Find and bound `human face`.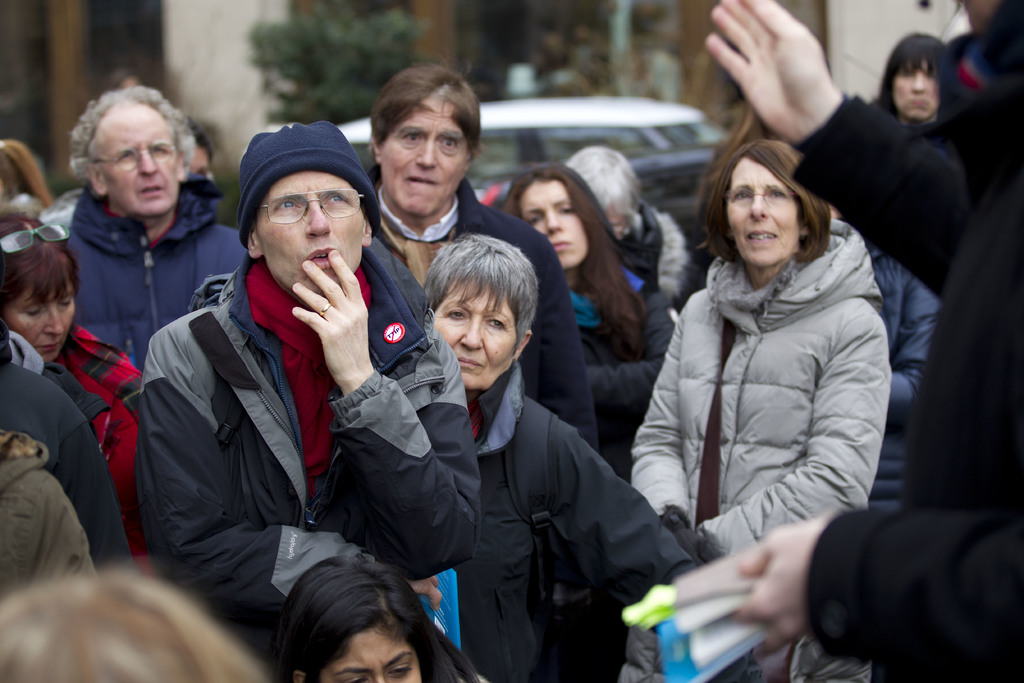
Bound: left=384, top=111, right=475, bottom=215.
